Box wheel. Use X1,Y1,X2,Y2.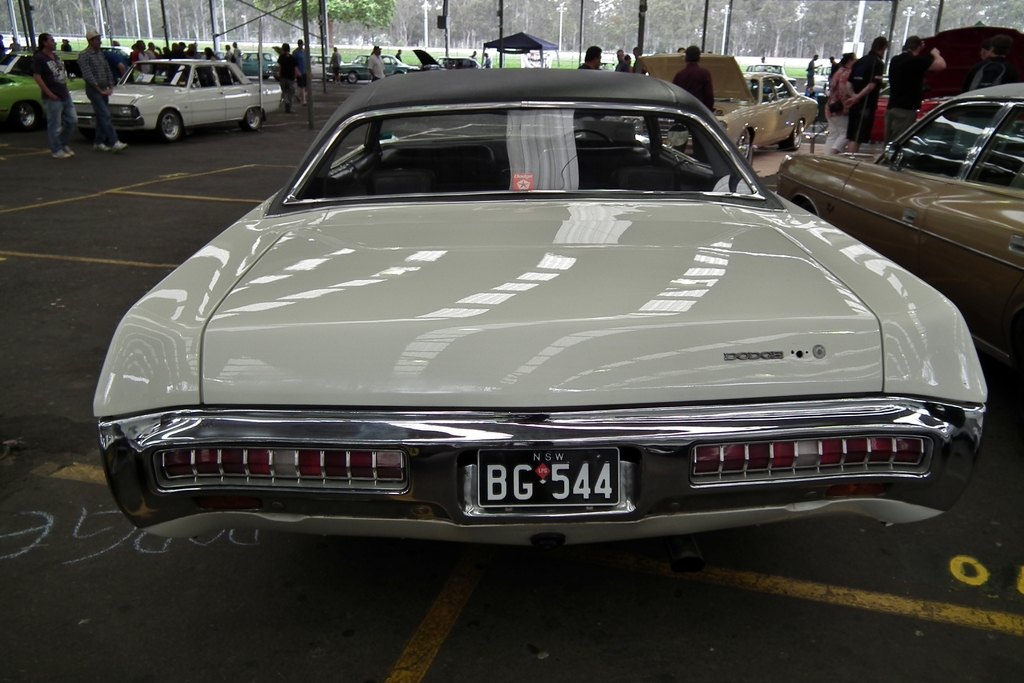
781,120,803,149.
